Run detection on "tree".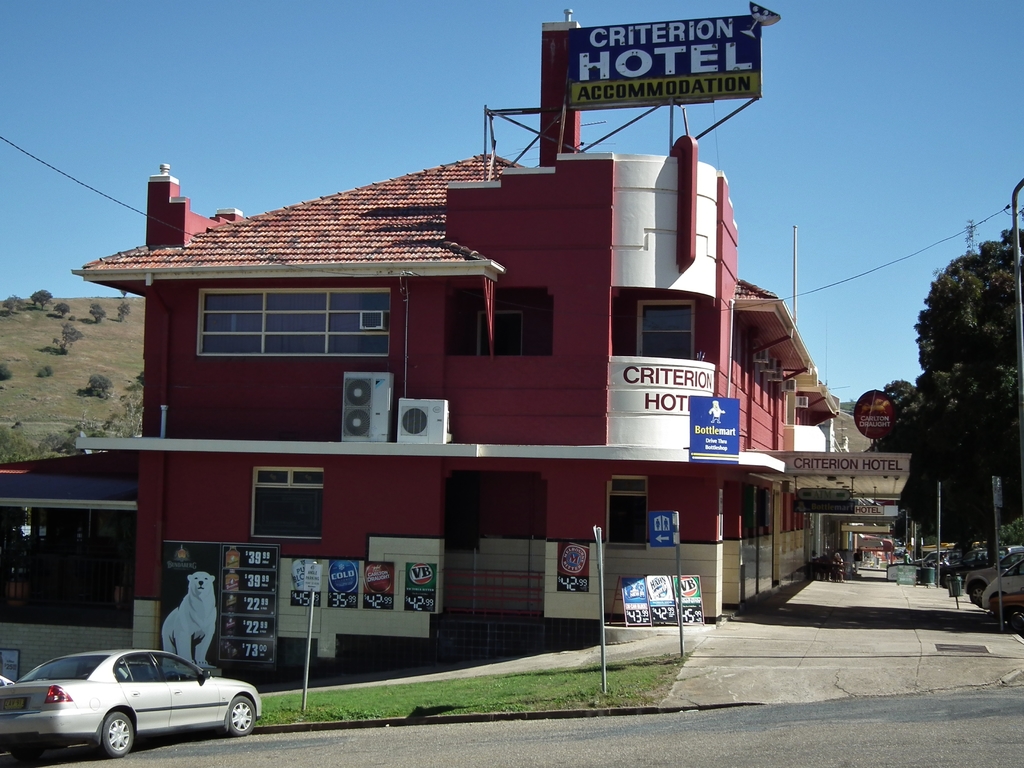
Result: left=86, top=372, right=113, bottom=399.
